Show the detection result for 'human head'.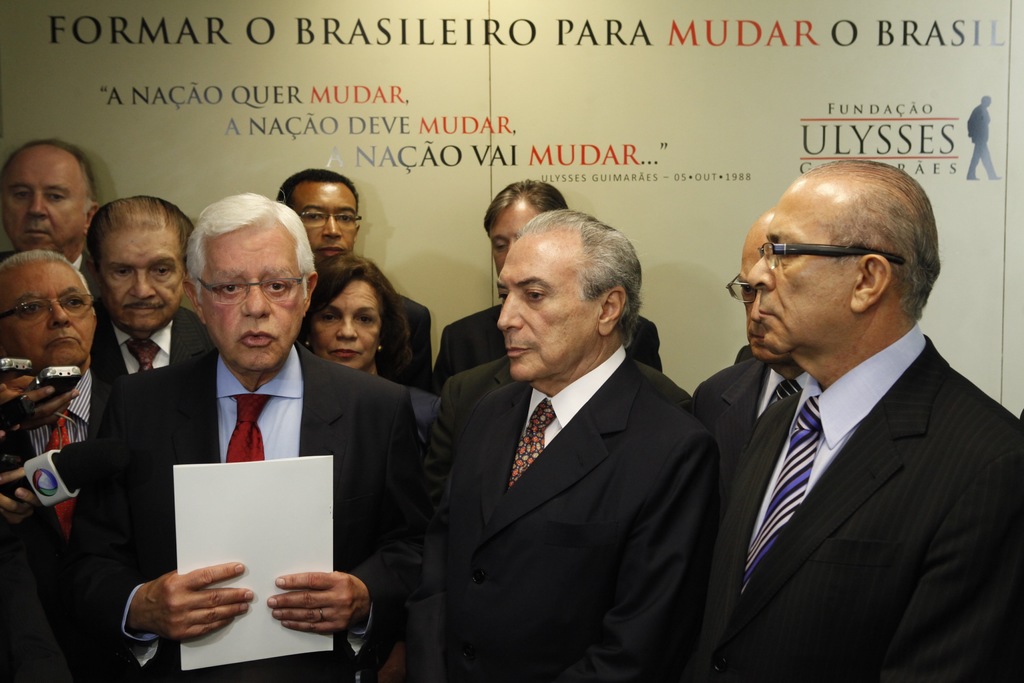
crop(86, 194, 188, 336).
